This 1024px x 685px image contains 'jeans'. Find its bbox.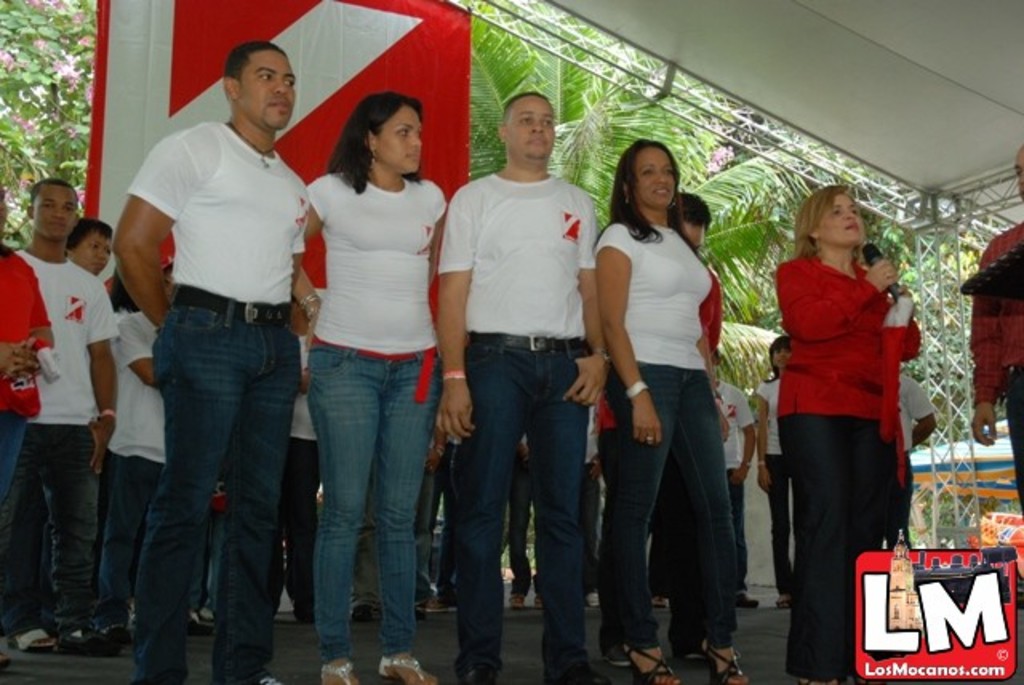
Rect(101, 455, 163, 624).
